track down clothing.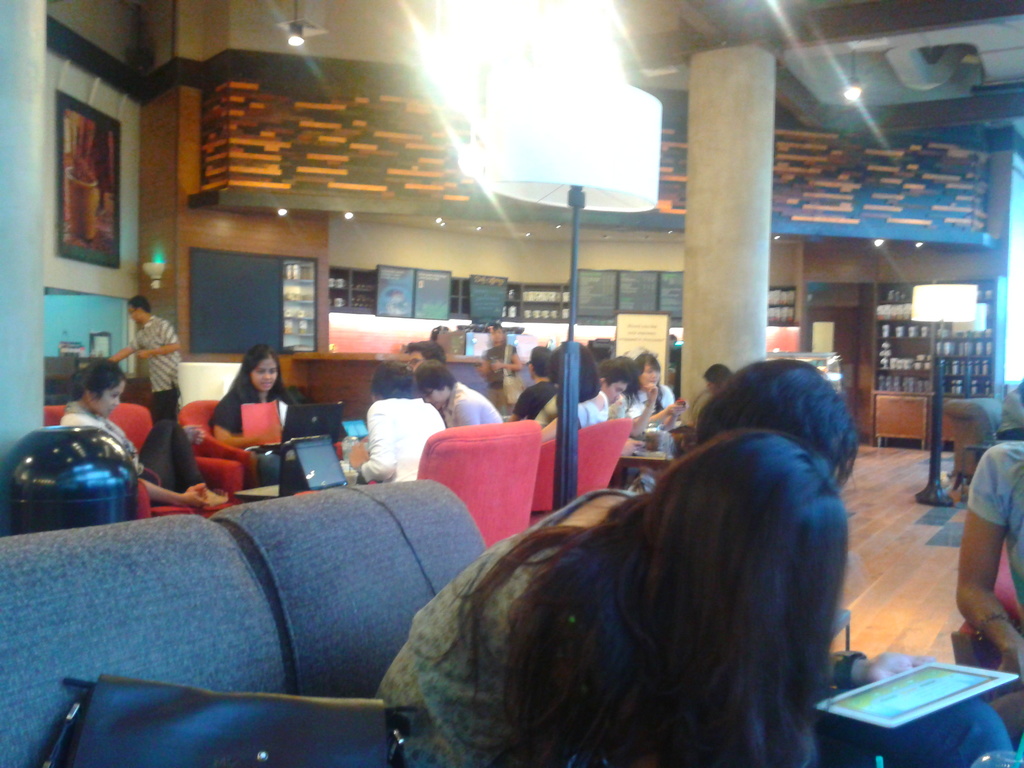
Tracked to <region>574, 383, 609, 425</region>.
